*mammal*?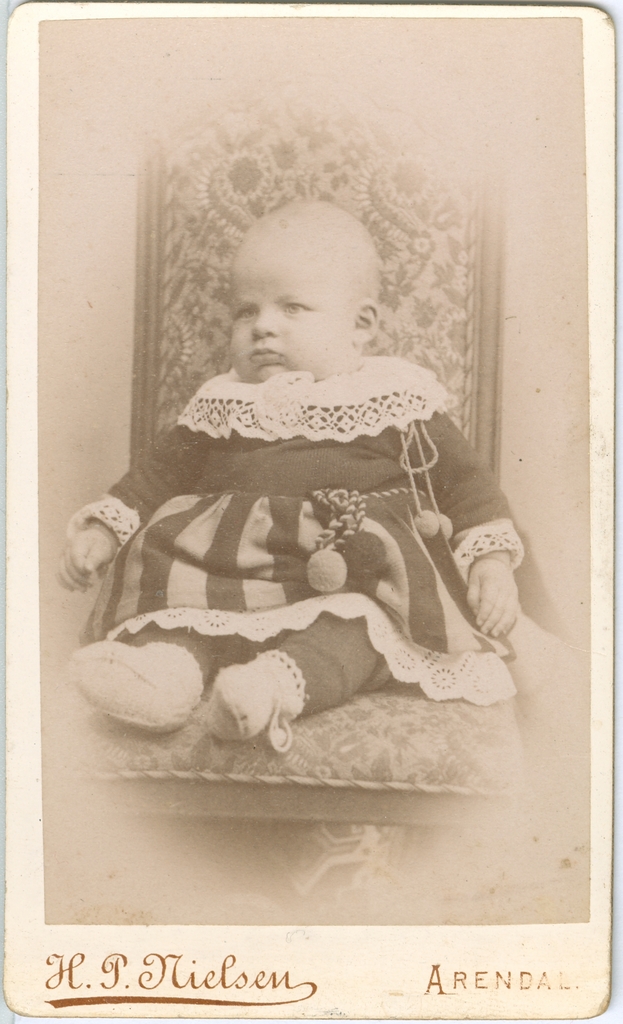
<region>49, 141, 500, 777</region>
